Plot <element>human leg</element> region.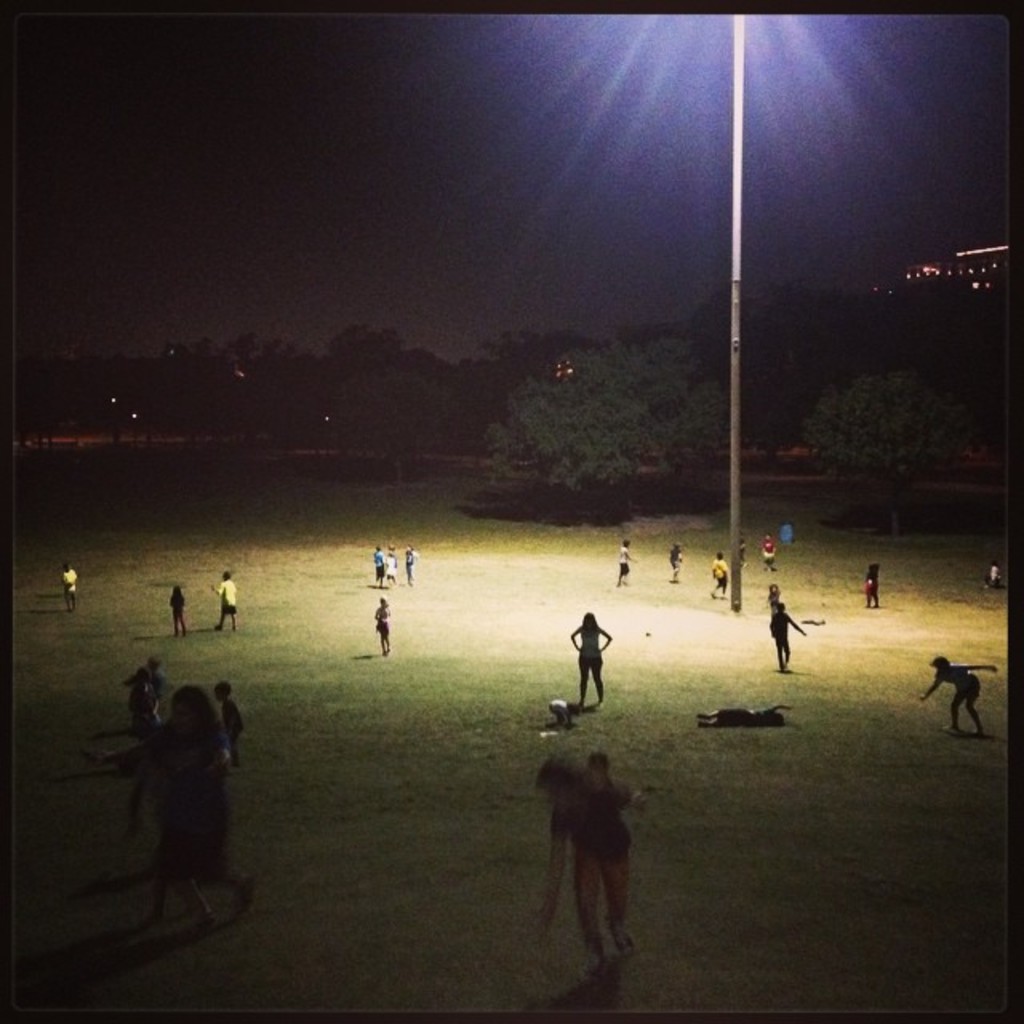
Plotted at crop(578, 834, 602, 965).
